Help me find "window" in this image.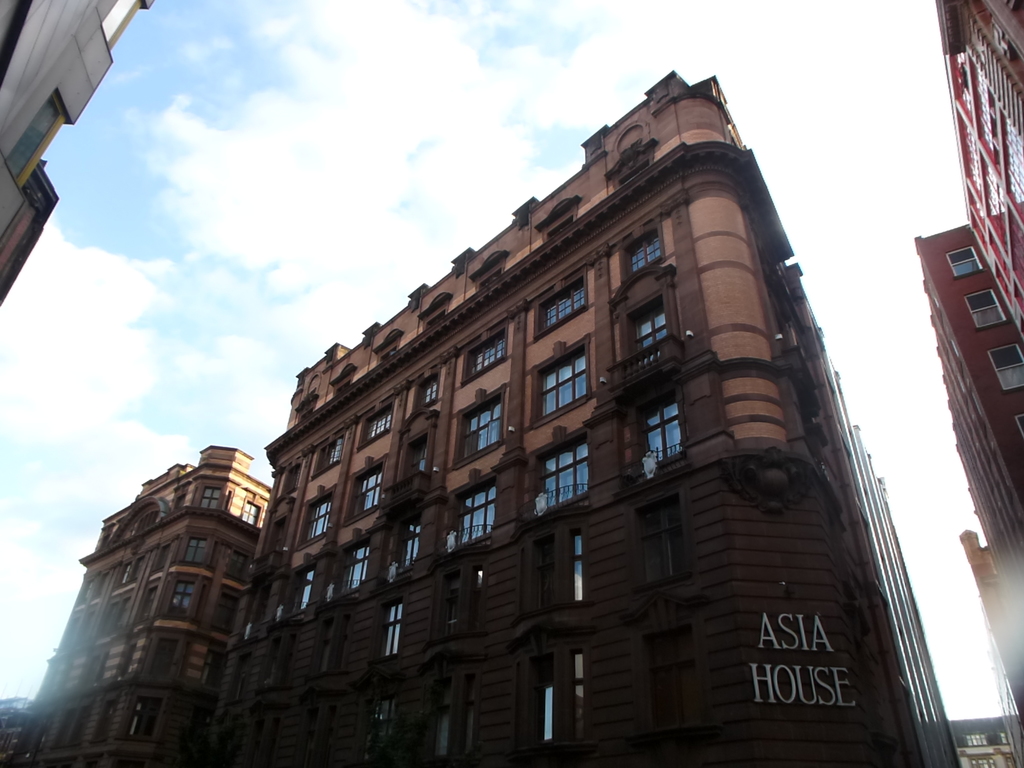
Found it: Rect(529, 434, 591, 518).
